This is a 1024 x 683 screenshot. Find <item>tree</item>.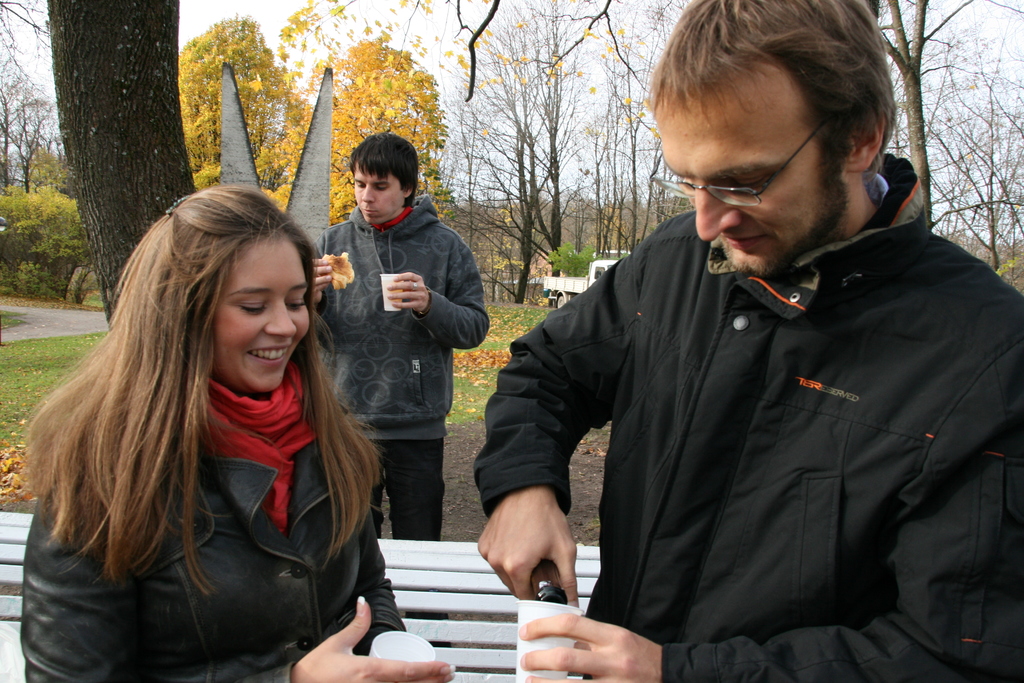
Bounding box: bbox(44, 0, 203, 357).
